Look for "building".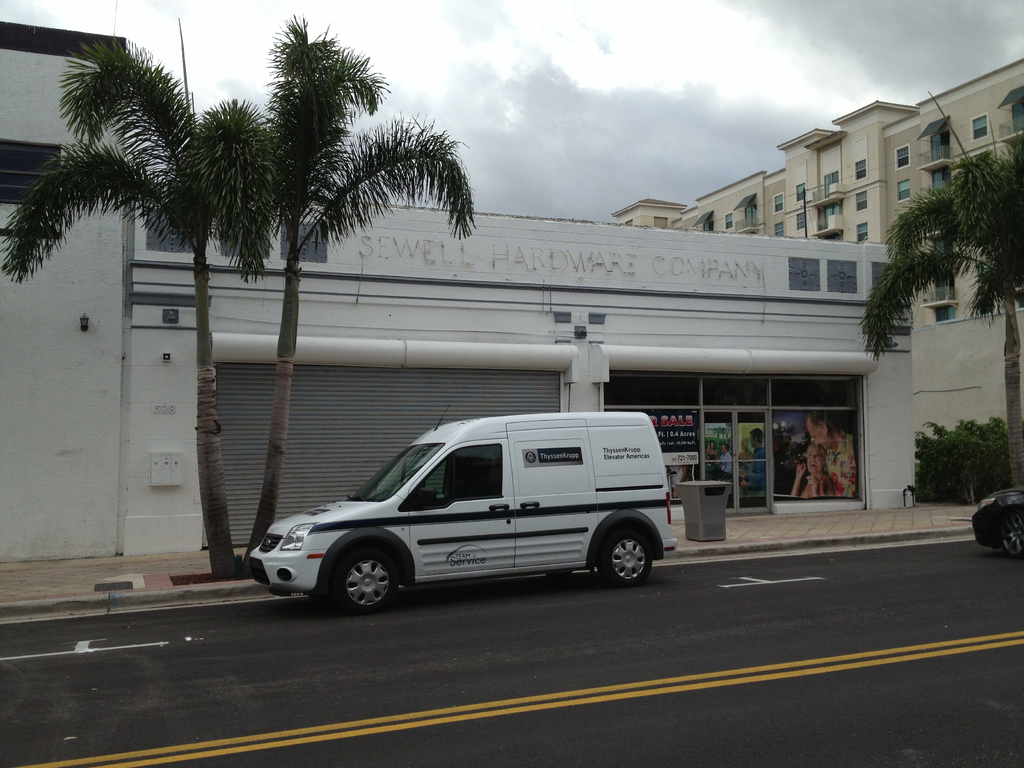
Found: box=[0, 22, 1023, 561].
